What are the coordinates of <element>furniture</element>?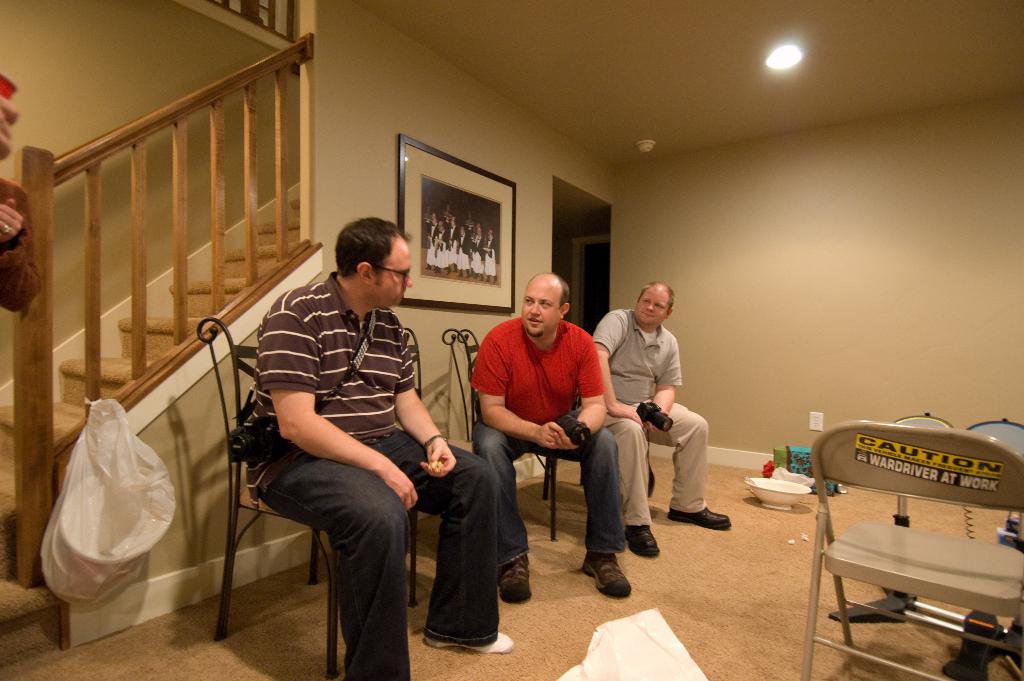
436/325/582/539.
